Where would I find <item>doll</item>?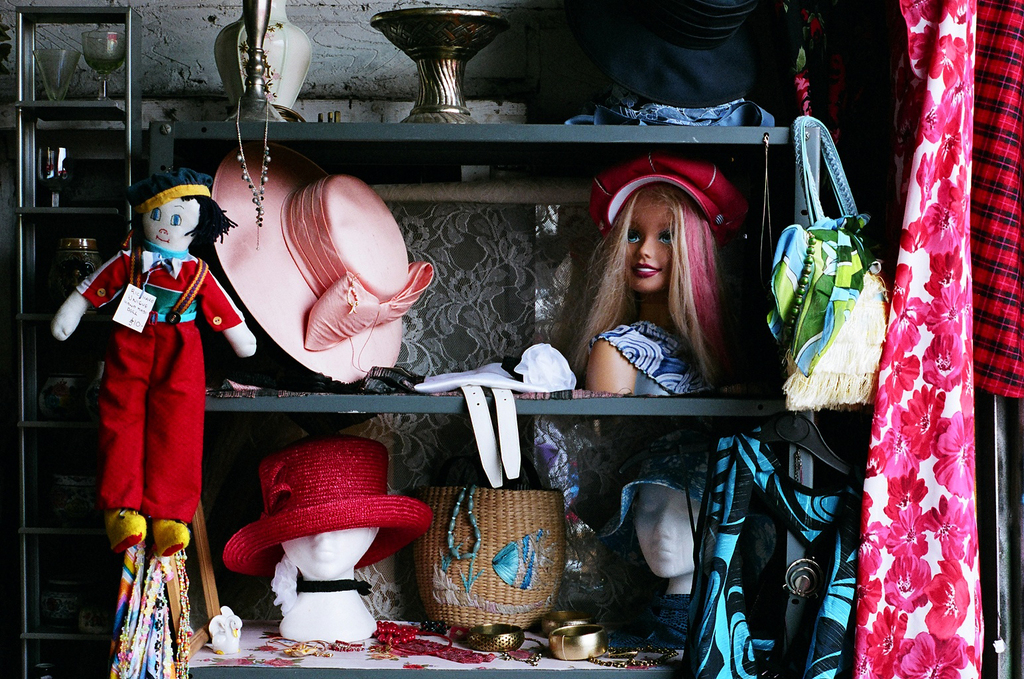
At [x1=44, y1=174, x2=253, y2=555].
